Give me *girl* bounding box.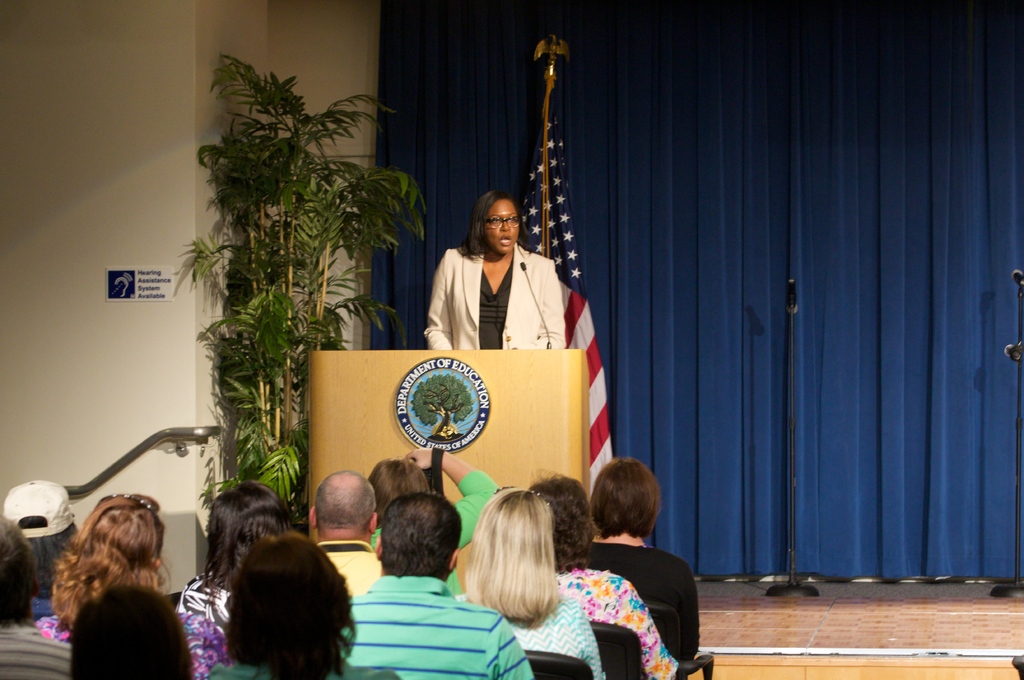
[31, 494, 163, 644].
